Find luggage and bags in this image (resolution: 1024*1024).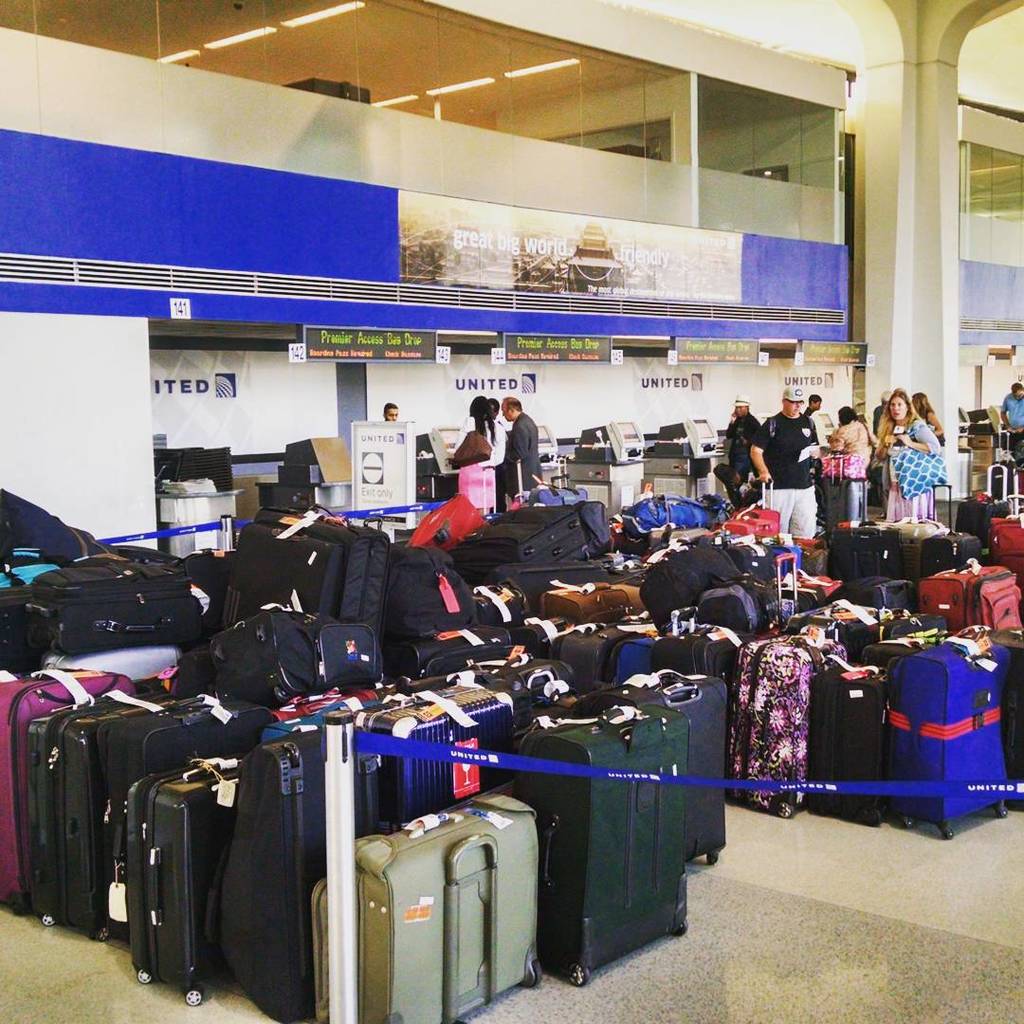
(282, 510, 392, 618).
